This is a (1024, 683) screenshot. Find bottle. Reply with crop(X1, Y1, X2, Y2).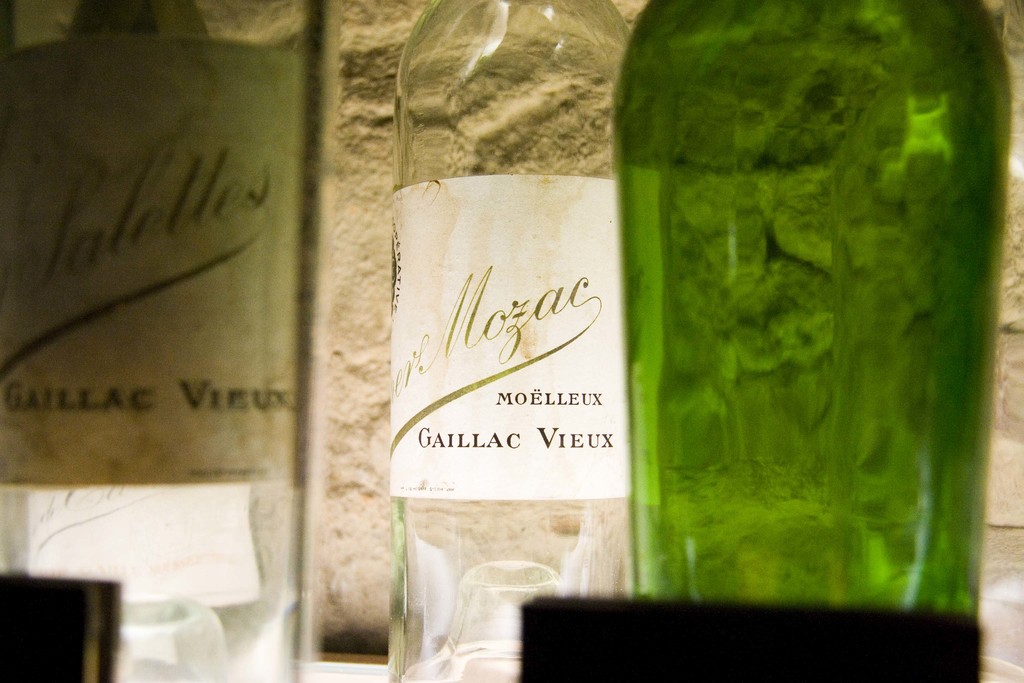
crop(0, 0, 339, 682).
